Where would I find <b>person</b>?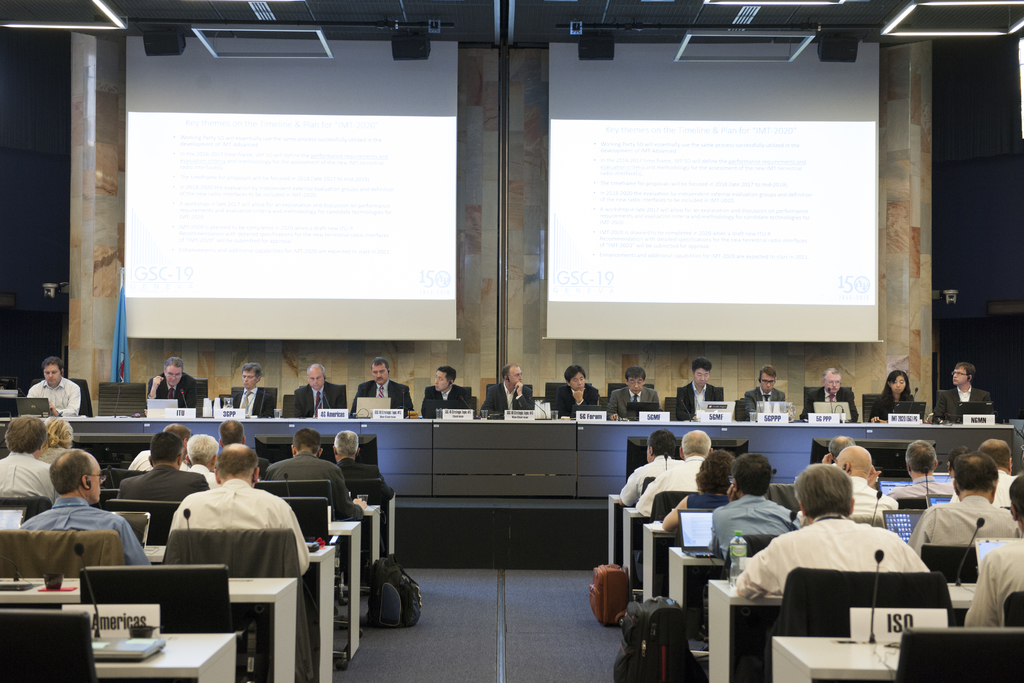
At (x1=549, y1=365, x2=602, y2=423).
